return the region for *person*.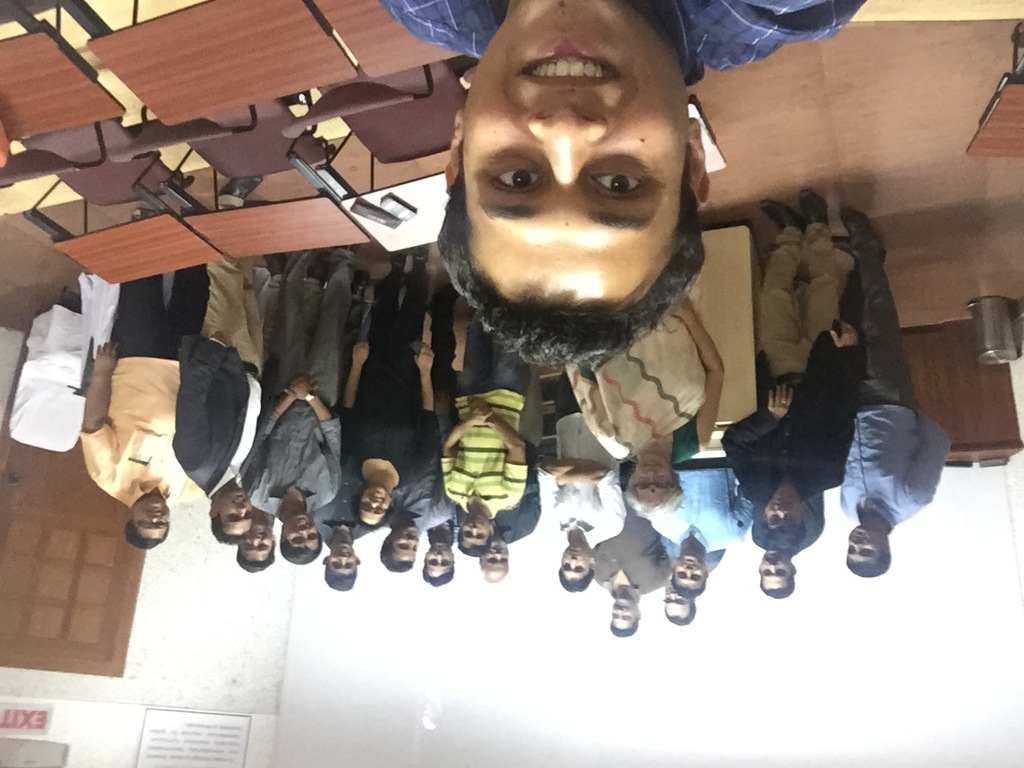
bbox=(378, 0, 865, 368).
